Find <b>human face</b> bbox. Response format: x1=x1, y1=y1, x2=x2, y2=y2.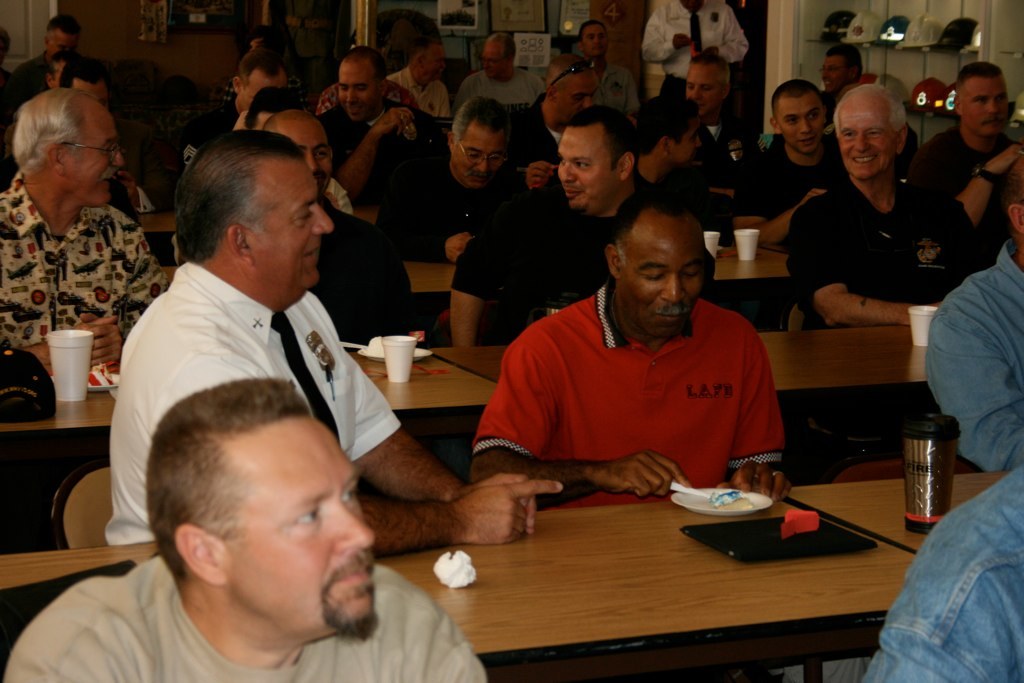
x1=668, y1=122, x2=703, y2=165.
